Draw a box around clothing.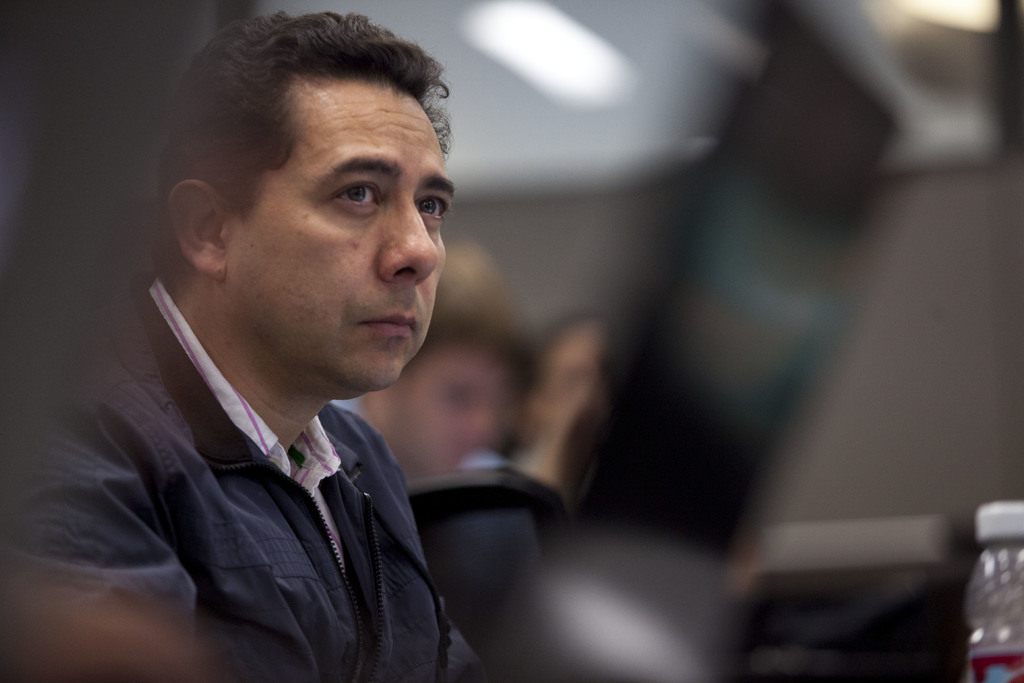
x1=58, y1=265, x2=507, y2=646.
